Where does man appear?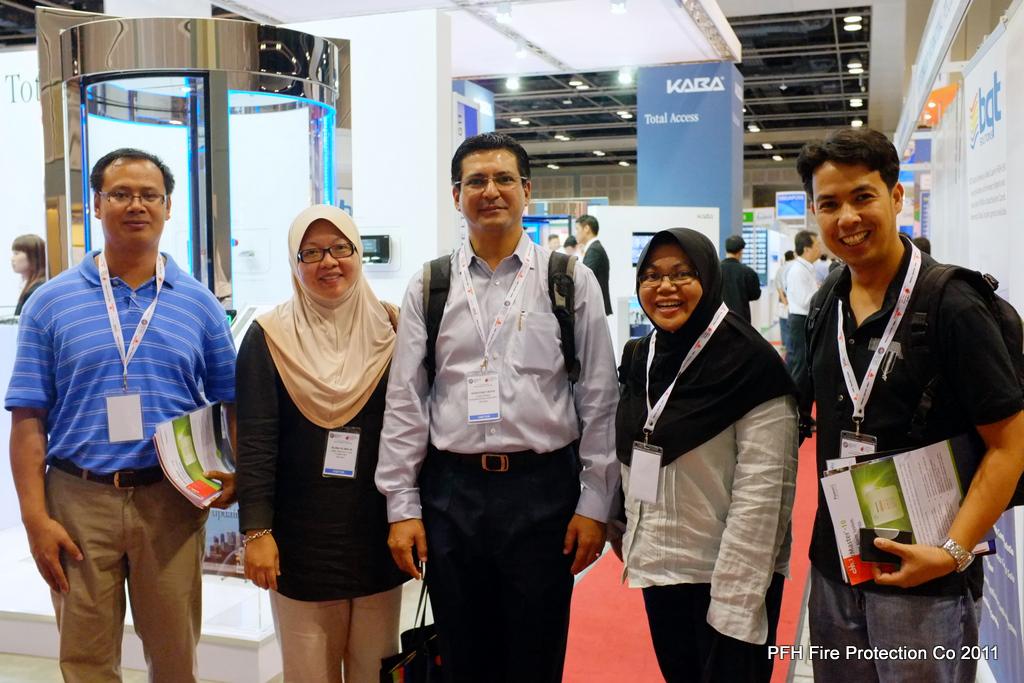
Appears at 20:104:236:671.
